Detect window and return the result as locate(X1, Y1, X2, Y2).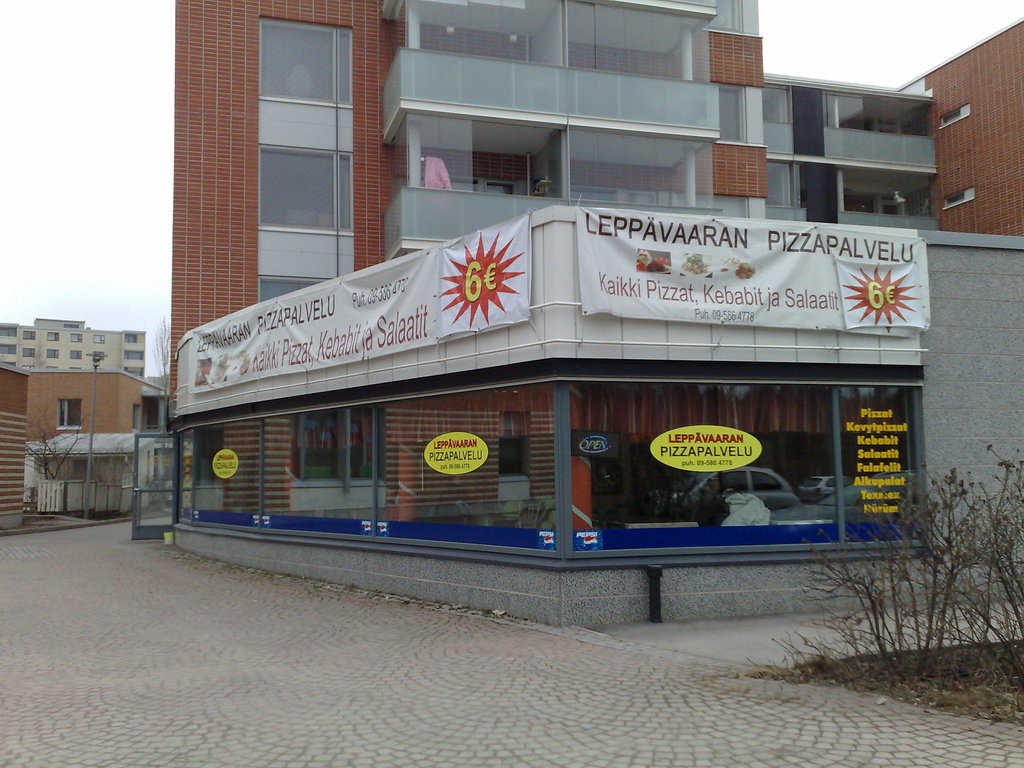
locate(257, 15, 351, 145).
